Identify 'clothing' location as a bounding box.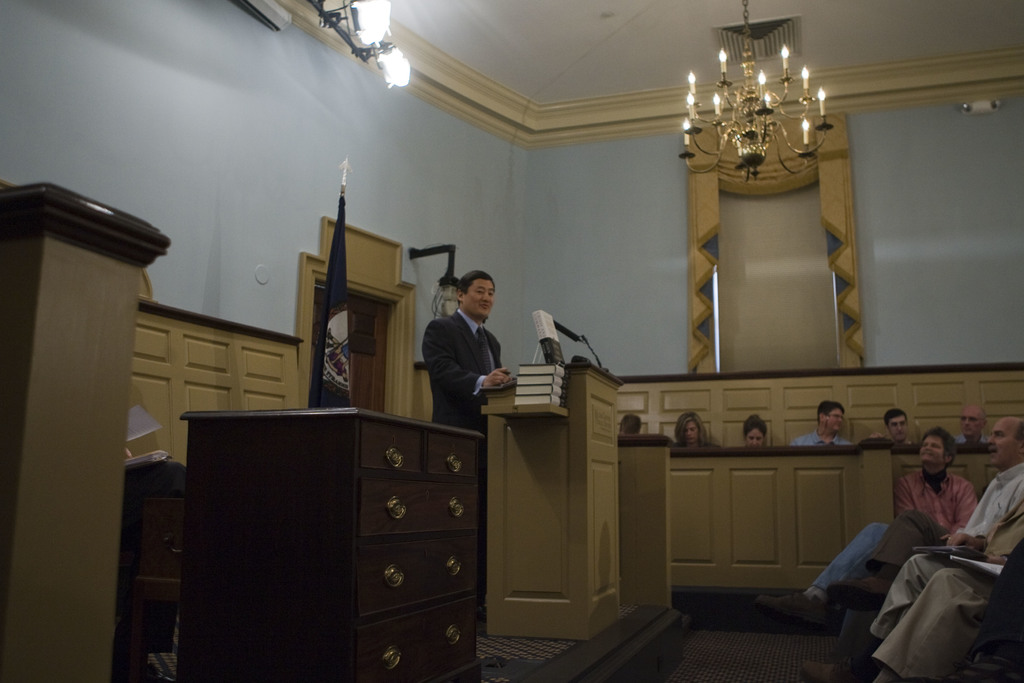
(left=413, top=283, right=518, bottom=438).
